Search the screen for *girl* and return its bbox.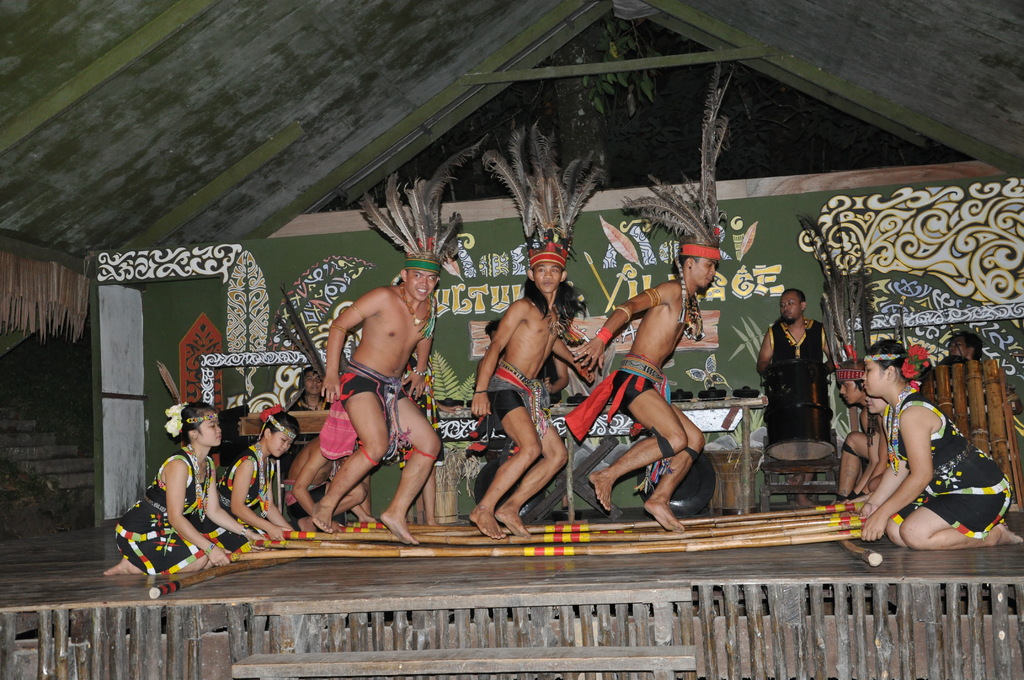
Found: [206,403,300,555].
